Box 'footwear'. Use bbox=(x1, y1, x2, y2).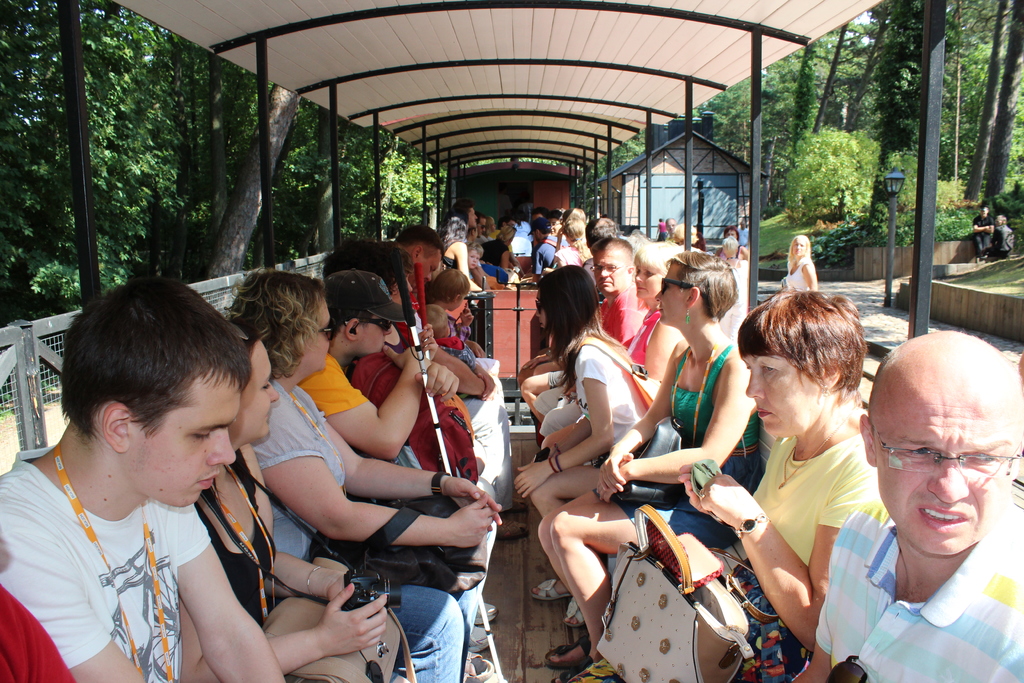
bbox=(459, 641, 493, 672).
